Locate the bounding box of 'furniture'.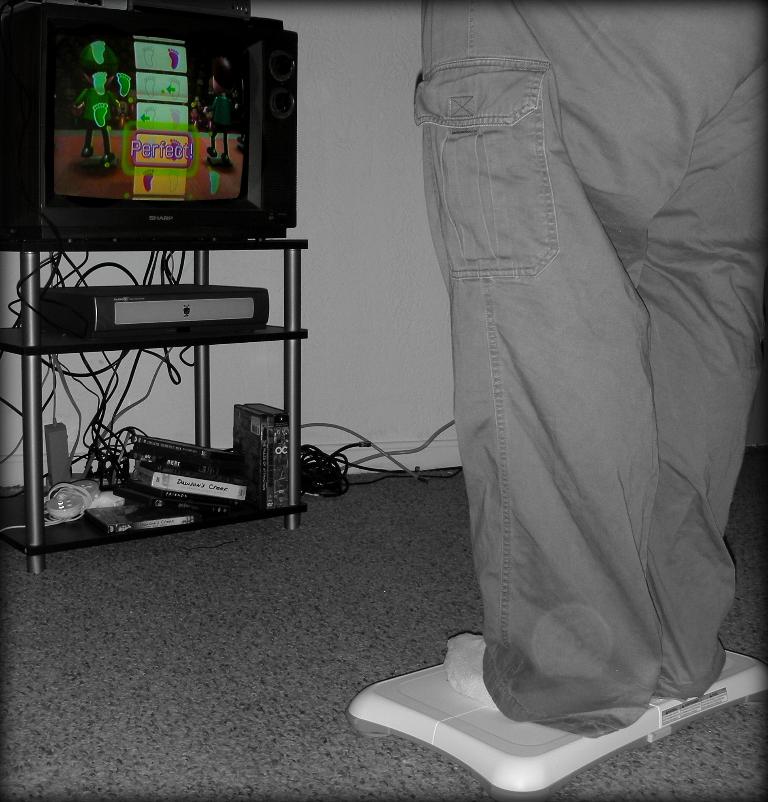
Bounding box: region(346, 650, 767, 791).
